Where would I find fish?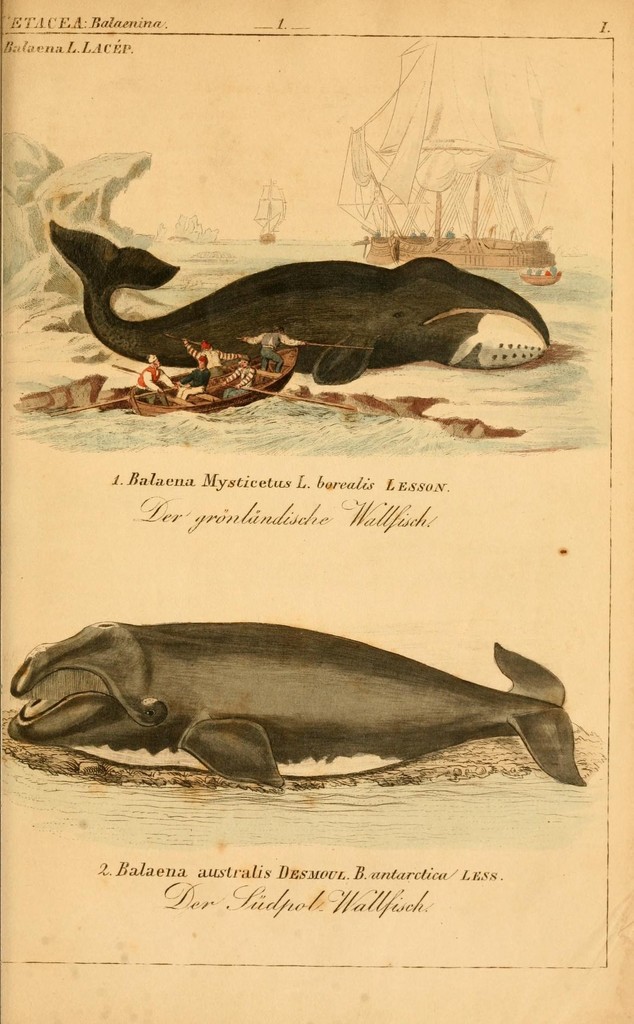
At select_region(40, 211, 563, 392).
